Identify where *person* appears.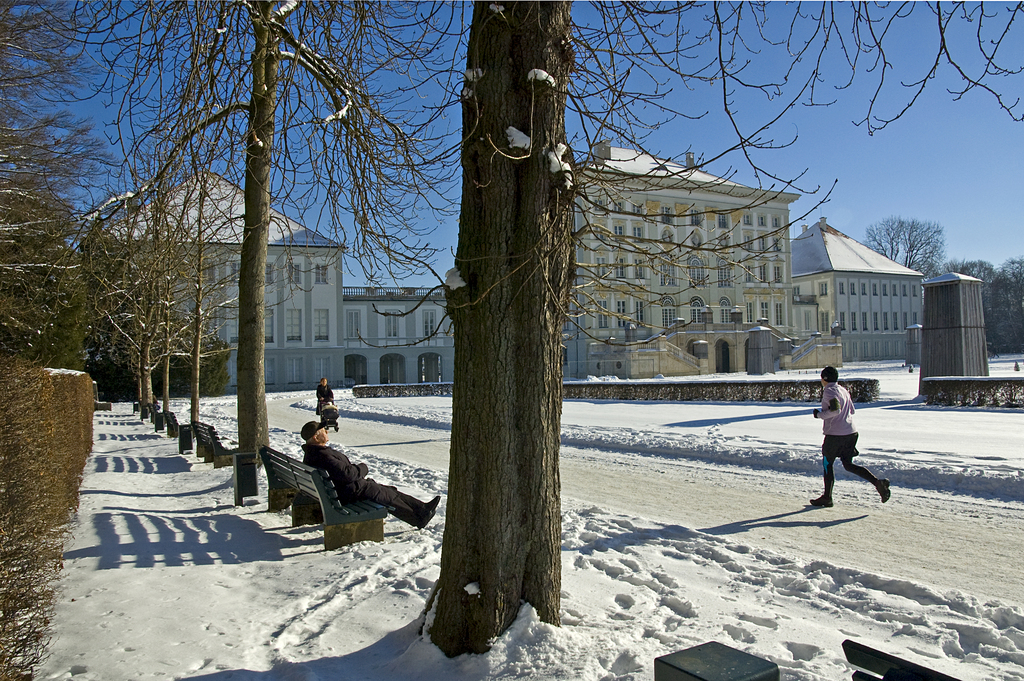
Appears at 316/376/333/411.
